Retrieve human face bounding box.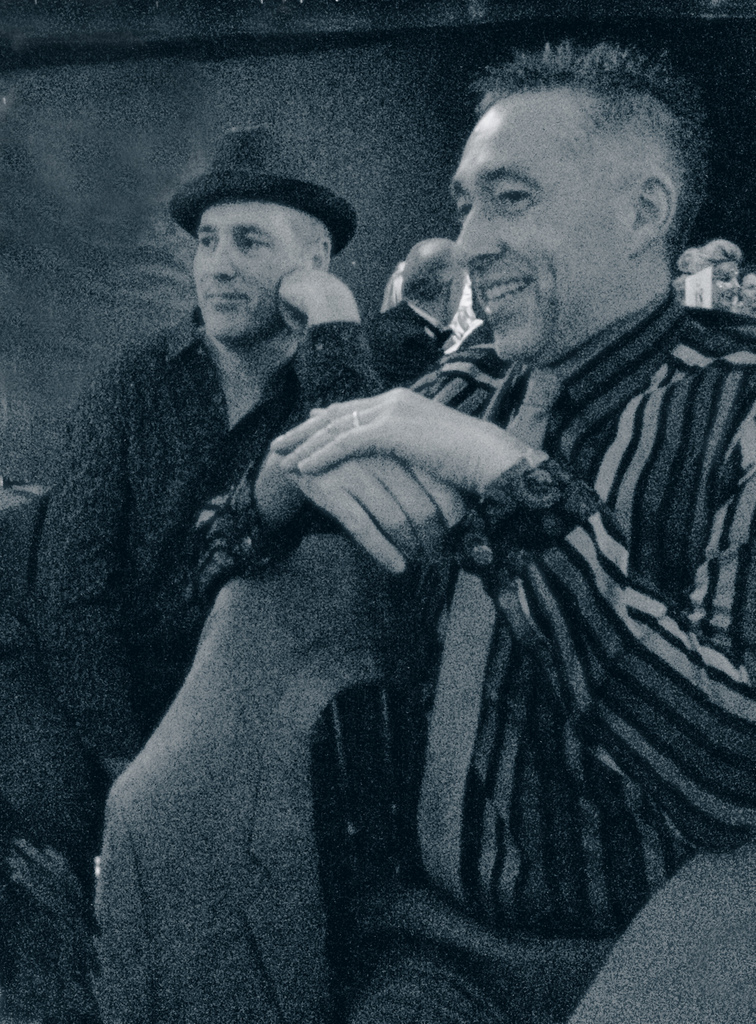
Bounding box: box=[193, 202, 305, 337].
